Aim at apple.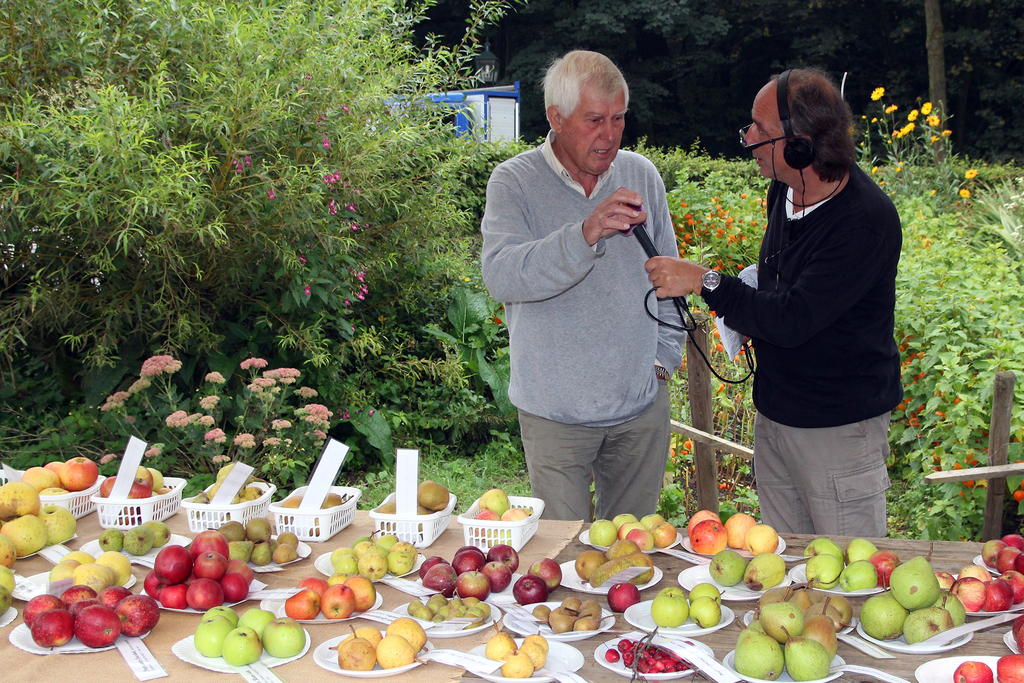
Aimed at detection(1015, 625, 1023, 656).
